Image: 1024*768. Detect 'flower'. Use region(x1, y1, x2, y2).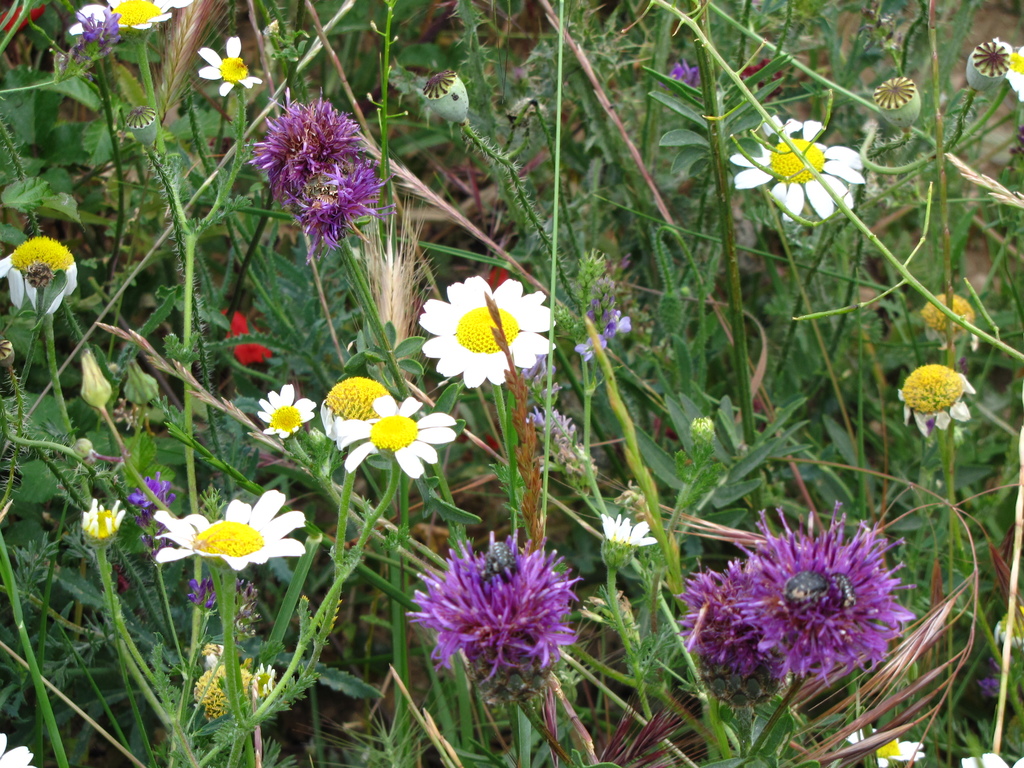
region(414, 264, 556, 390).
